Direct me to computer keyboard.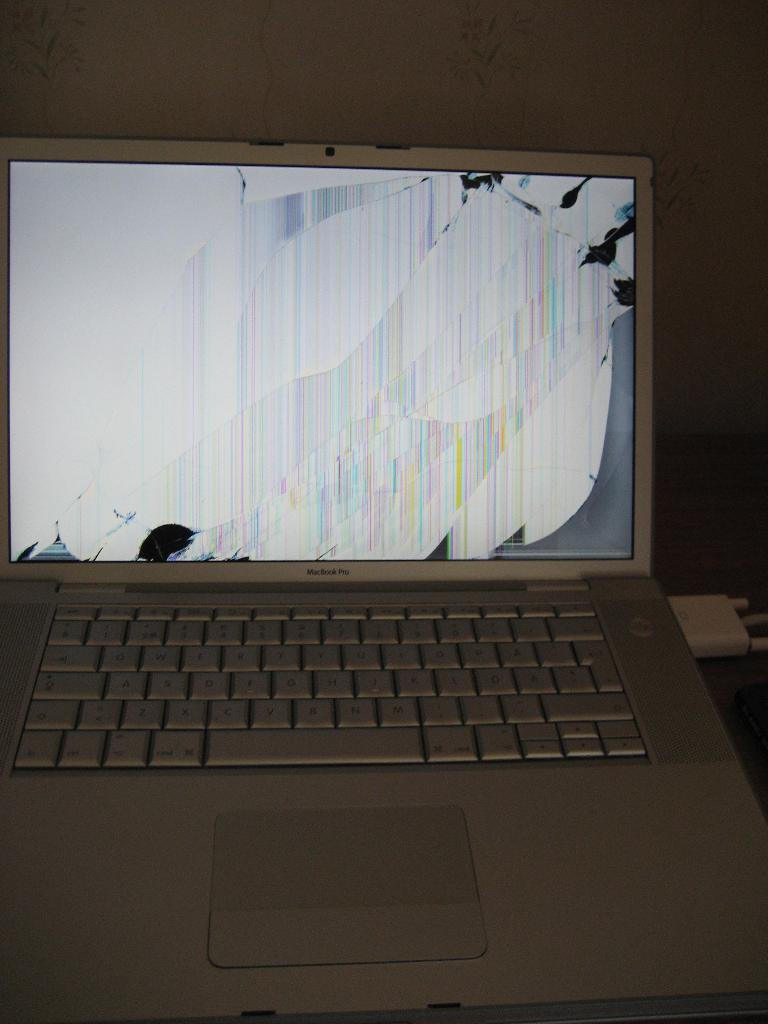
Direction: x1=18, y1=602, x2=646, y2=769.
